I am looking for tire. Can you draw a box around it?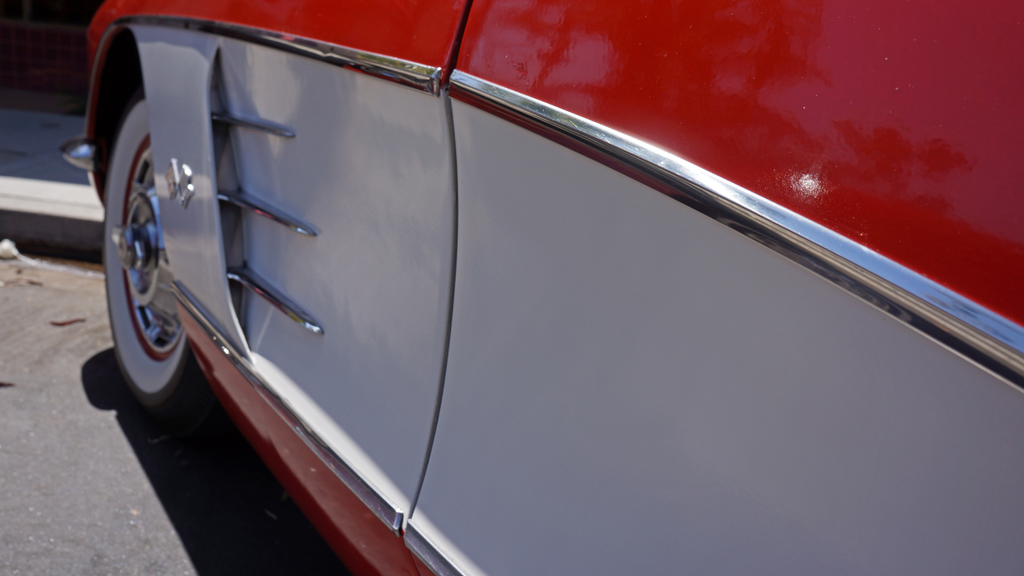
Sure, the bounding box is <box>83,68,200,438</box>.
